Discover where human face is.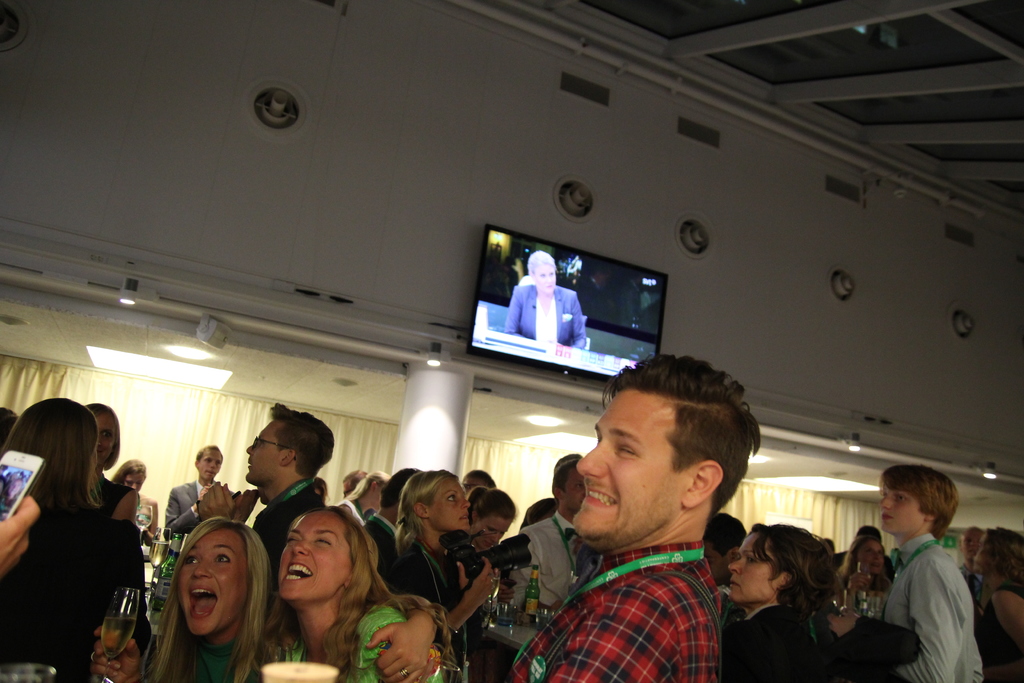
Discovered at [x1=705, y1=545, x2=721, y2=591].
